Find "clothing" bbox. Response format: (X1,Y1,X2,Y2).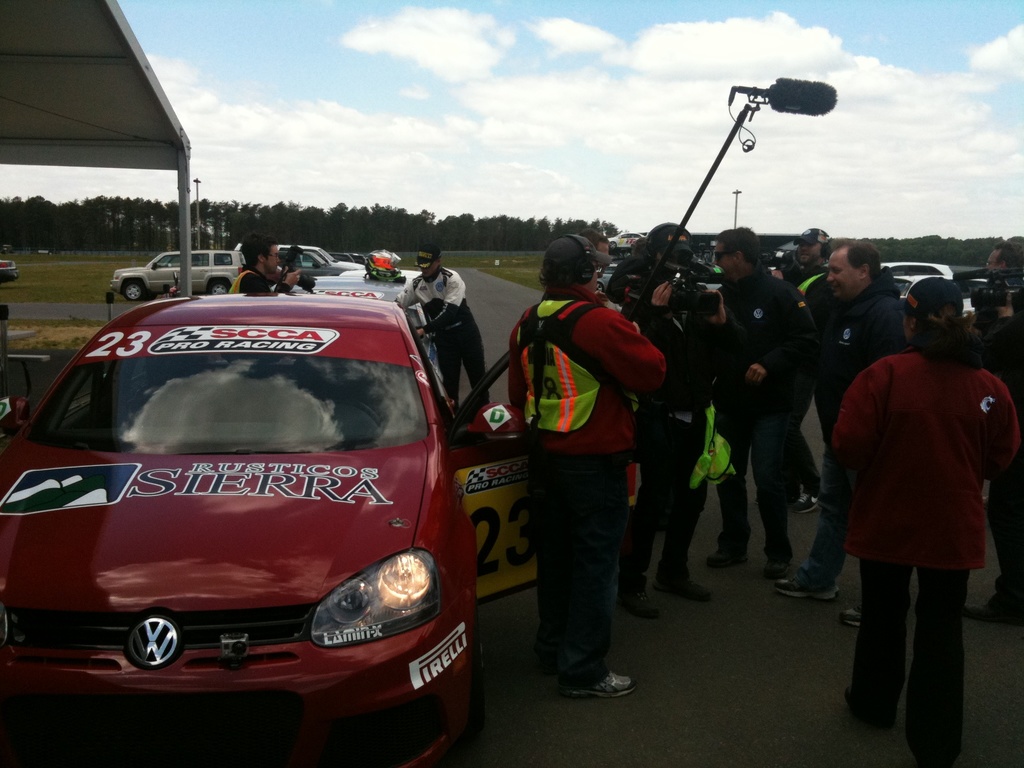
(813,273,931,588).
